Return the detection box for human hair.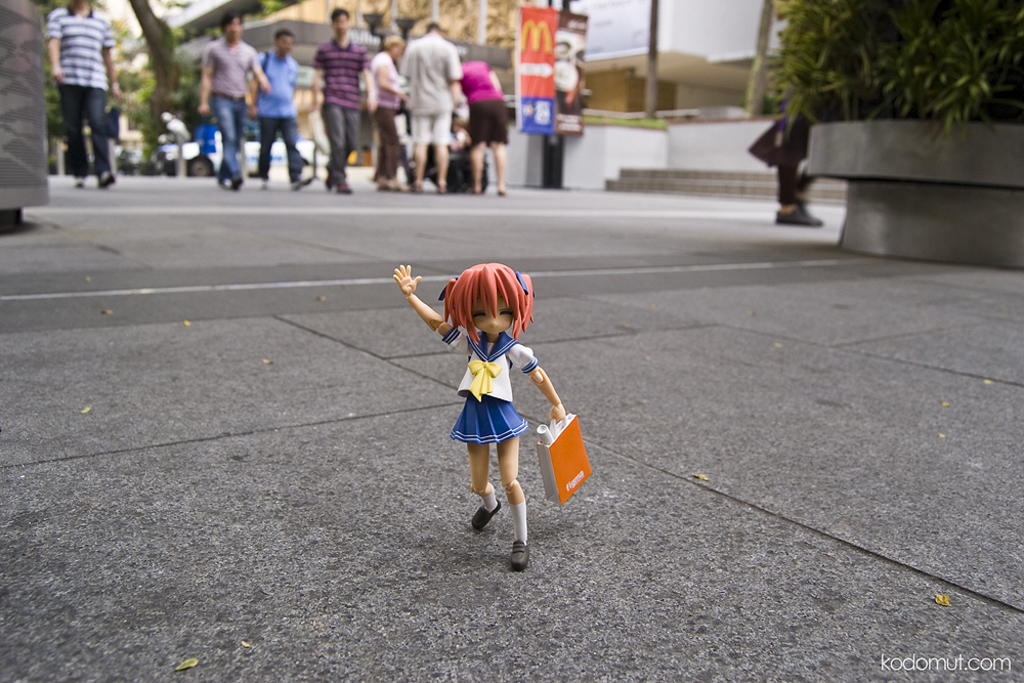
[x1=425, y1=22, x2=441, y2=34].
